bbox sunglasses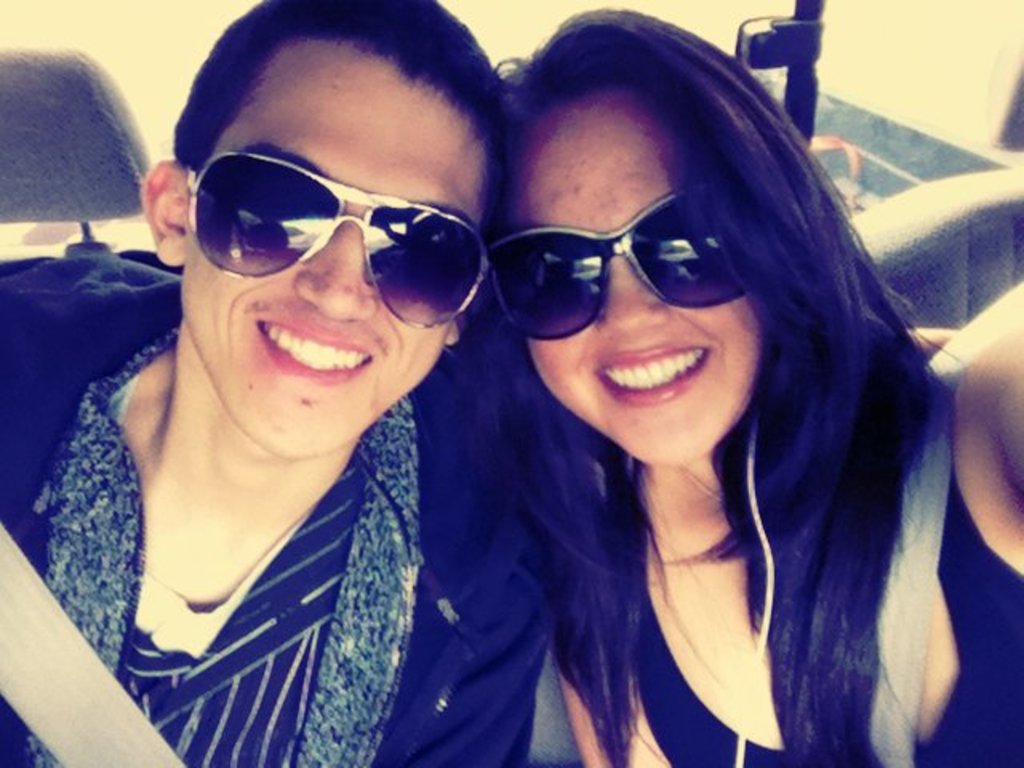
{"left": 179, "top": 155, "right": 490, "bottom": 341}
